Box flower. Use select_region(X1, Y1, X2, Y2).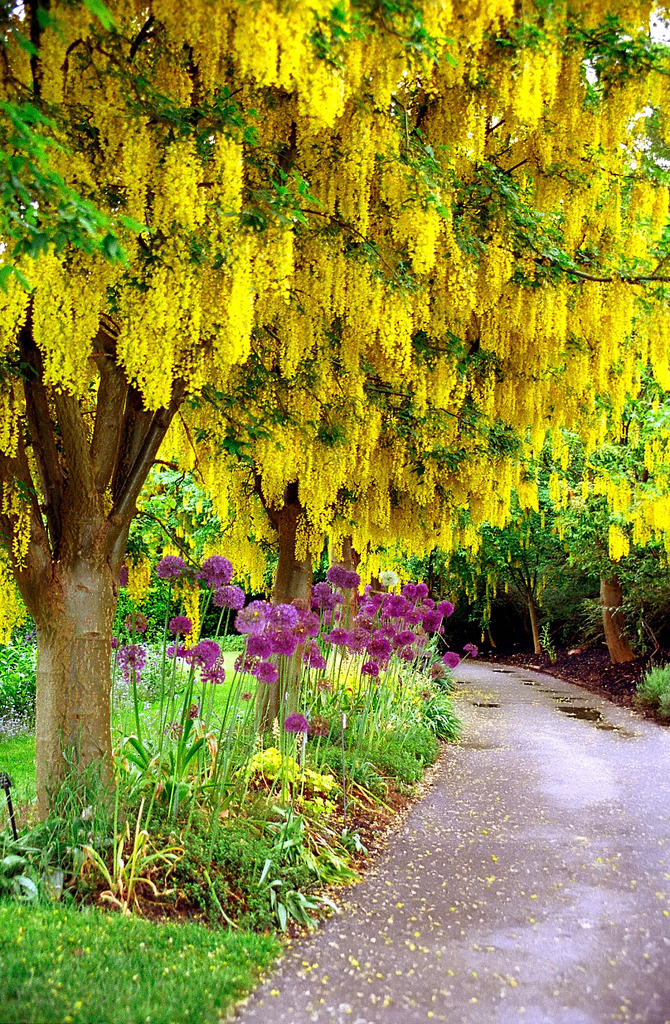
select_region(461, 640, 484, 657).
